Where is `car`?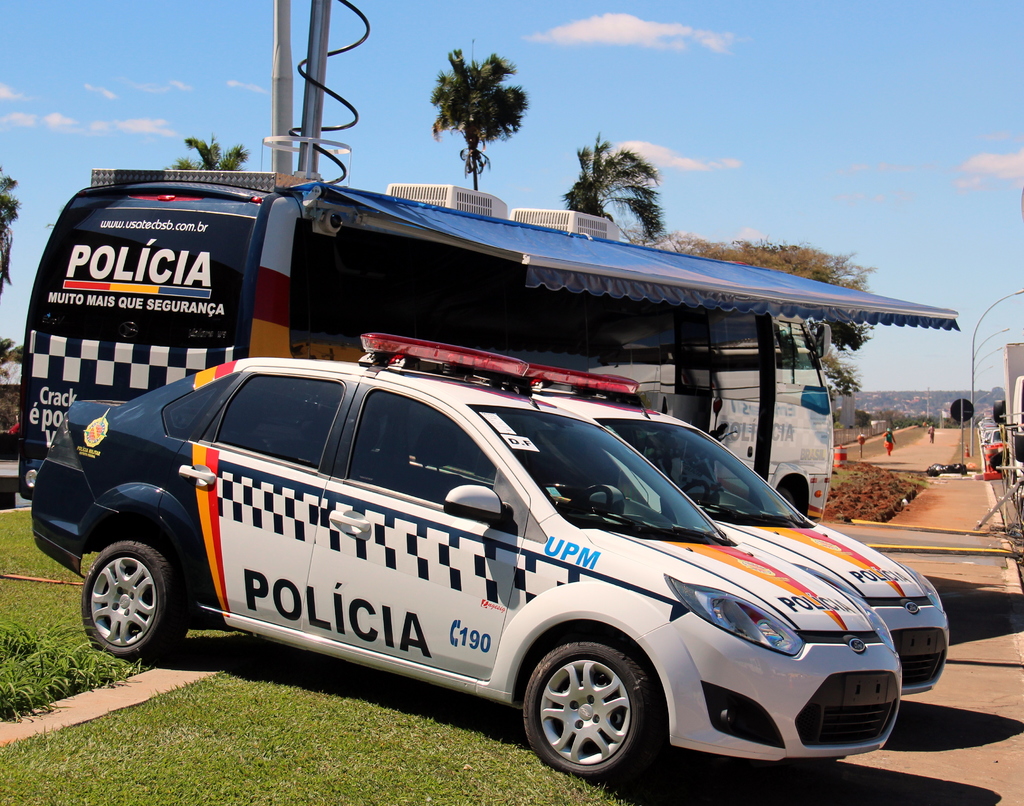
28/333/900/788.
